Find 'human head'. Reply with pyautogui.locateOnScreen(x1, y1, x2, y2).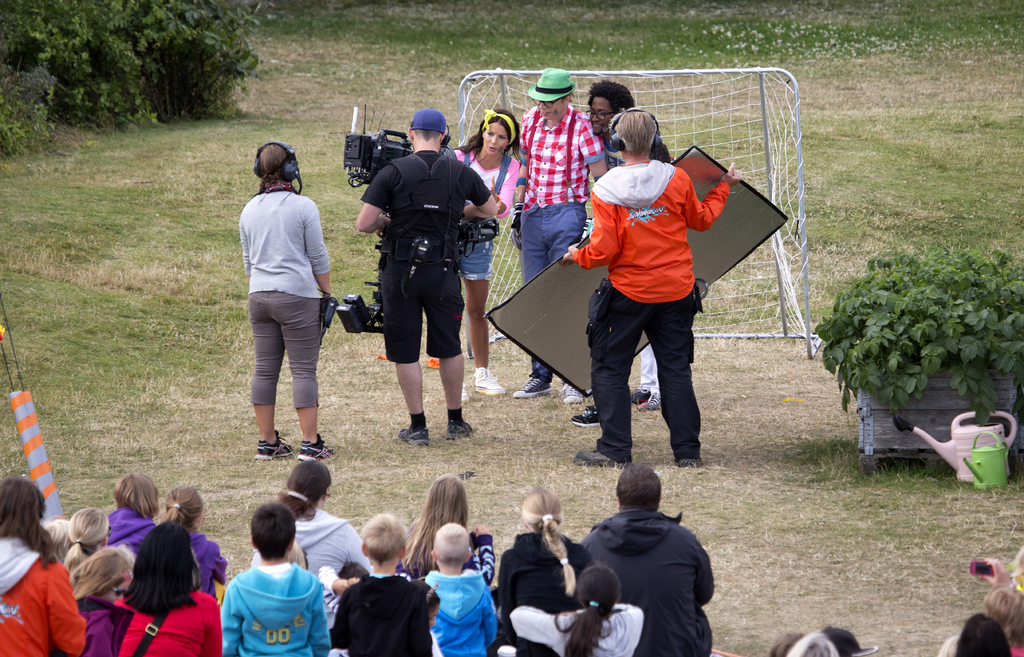
pyautogui.locateOnScreen(139, 523, 204, 593).
